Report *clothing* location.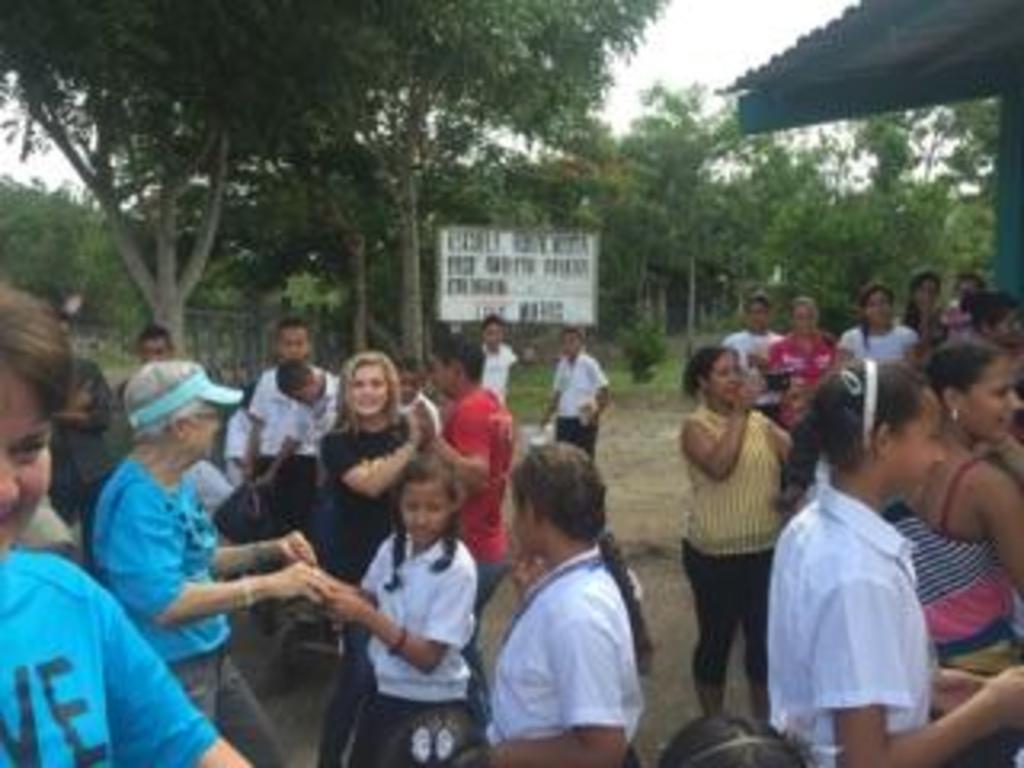
Report: [691,413,832,682].
